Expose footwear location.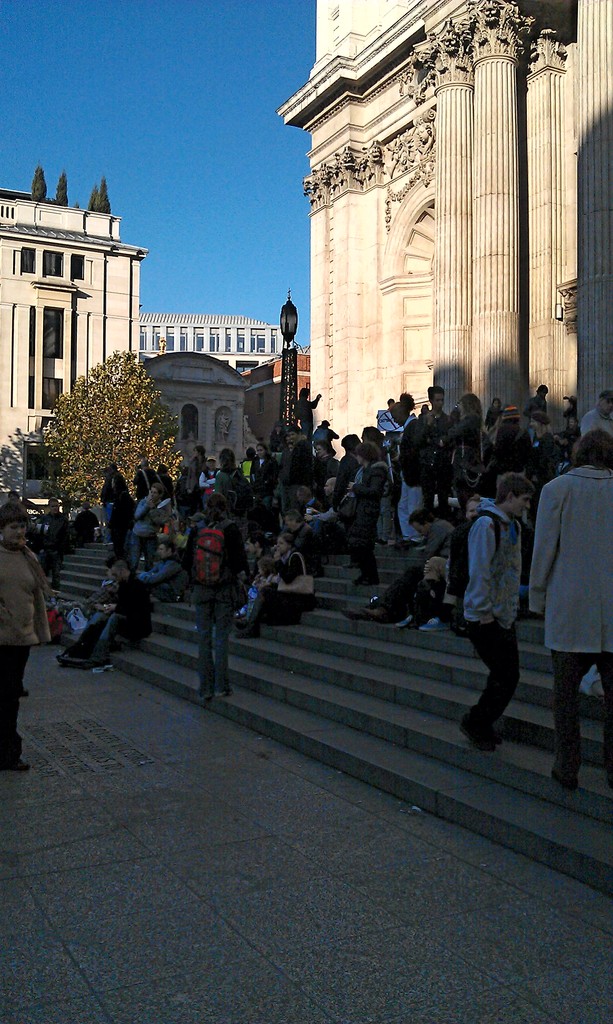
Exposed at Rect(353, 606, 370, 624).
